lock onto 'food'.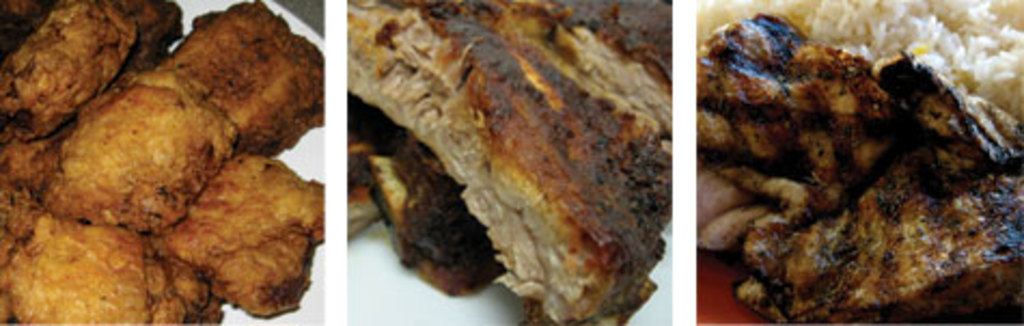
Locked: locate(351, 0, 673, 324).
